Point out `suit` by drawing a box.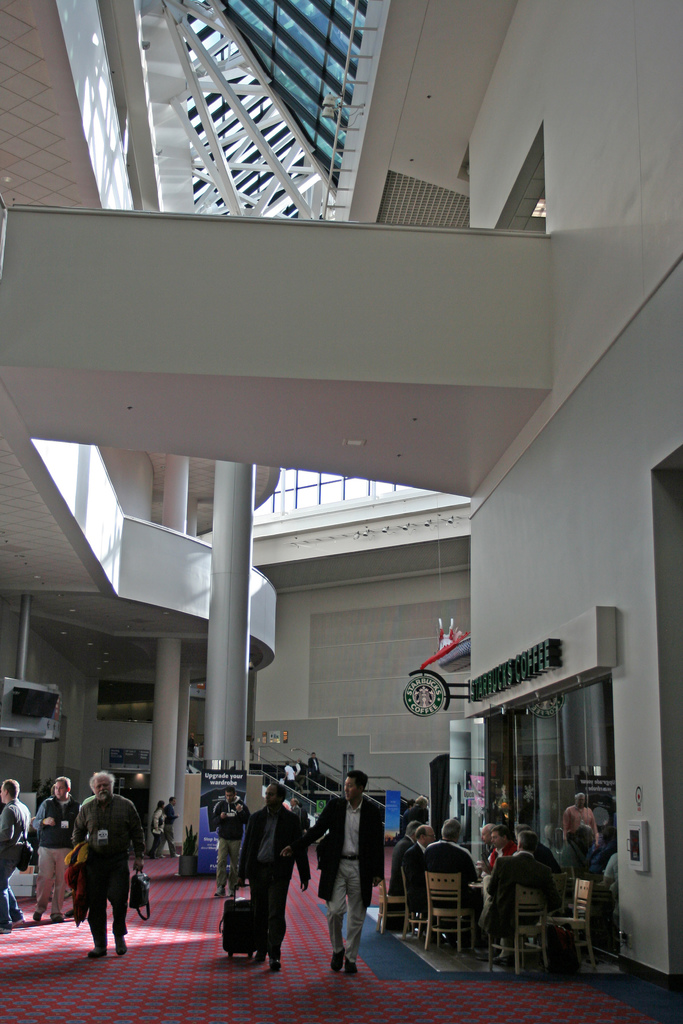
region(403, 841, 425, 911).
